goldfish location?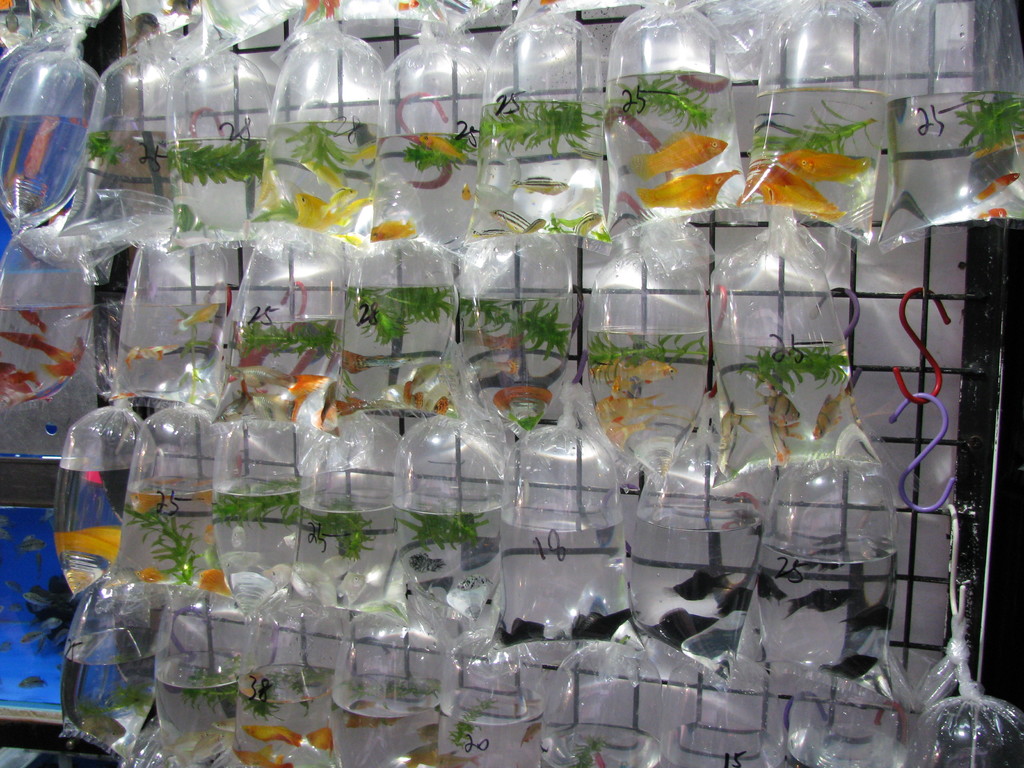
241,720,301,748
